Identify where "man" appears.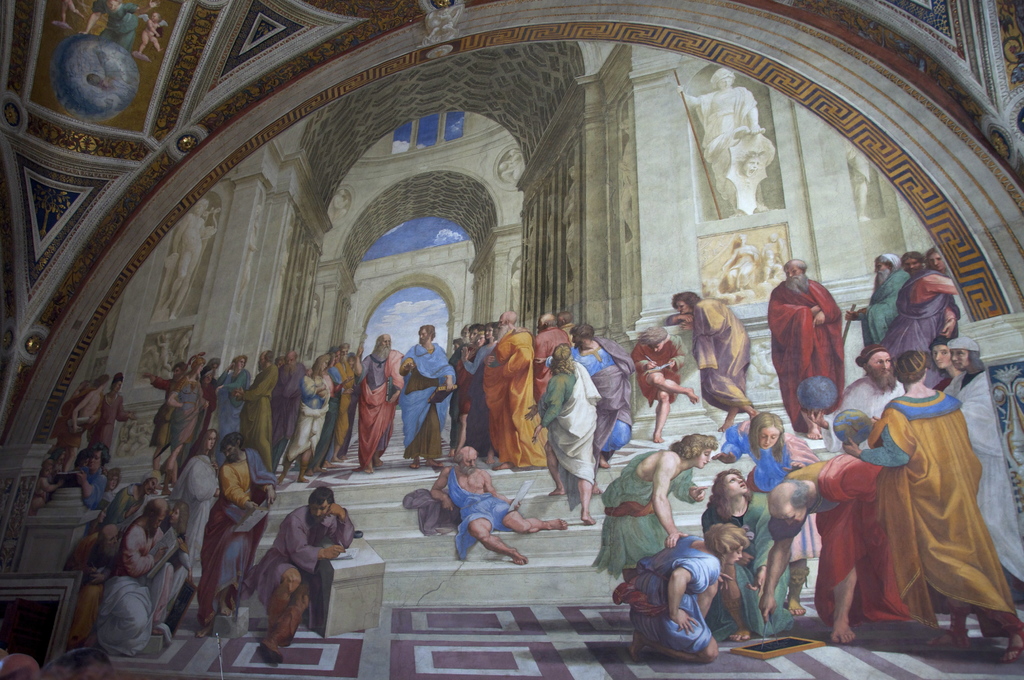
Appears at rect(877, 250, 962, 364).
